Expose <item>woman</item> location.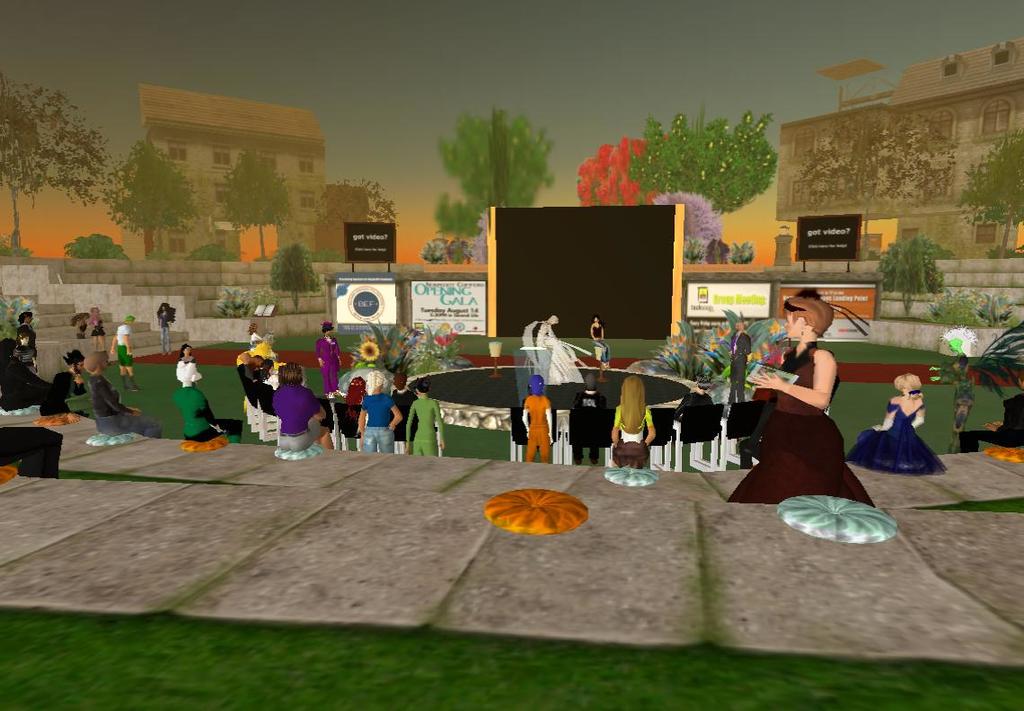
Exposed at bbox=(605, 372, 653, 470).
